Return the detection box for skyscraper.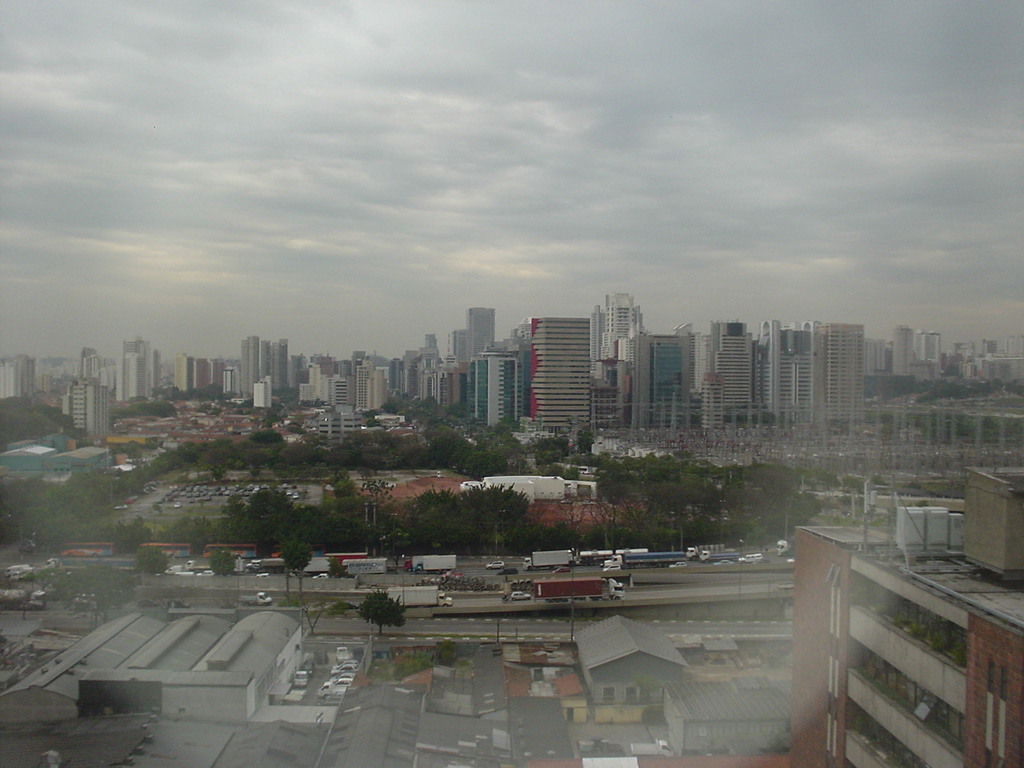
[895,324,907,376].
